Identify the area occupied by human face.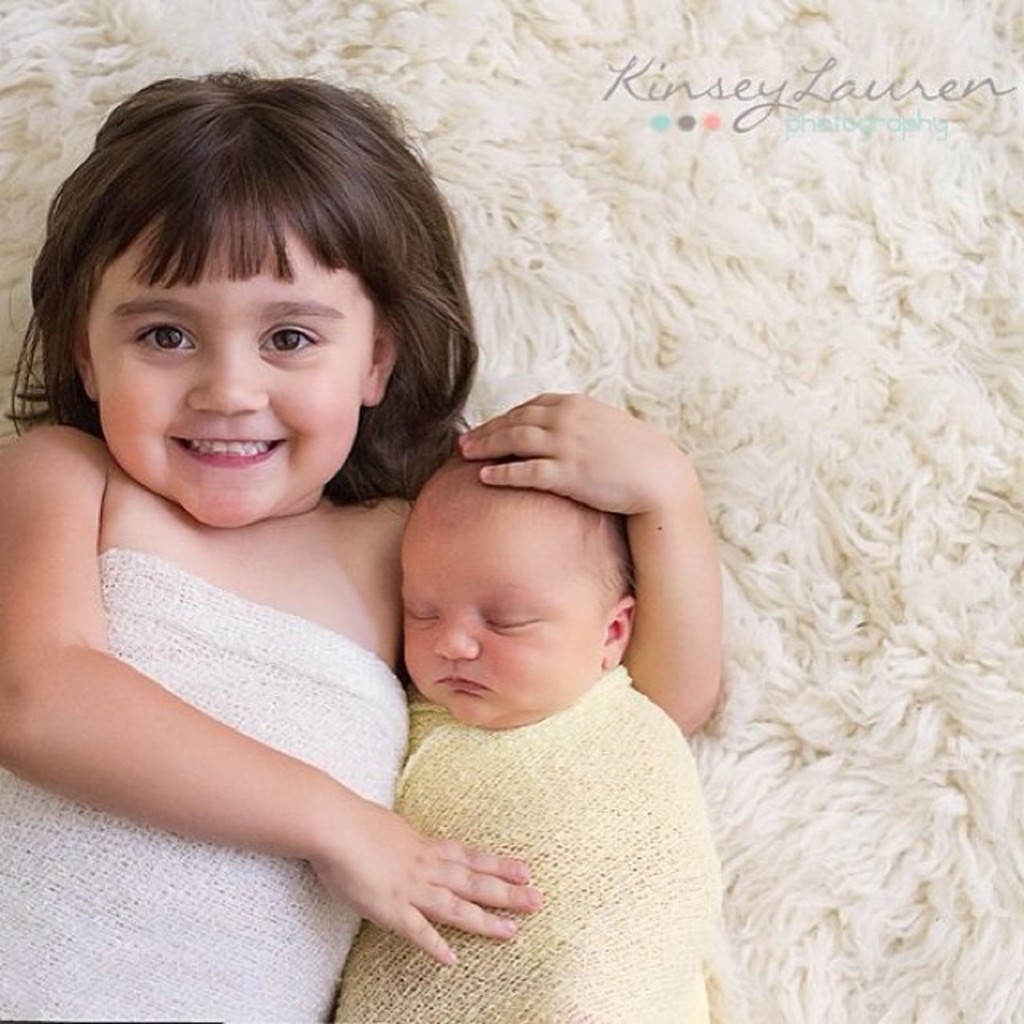
Area: box=[93, 226, 370, 530].
